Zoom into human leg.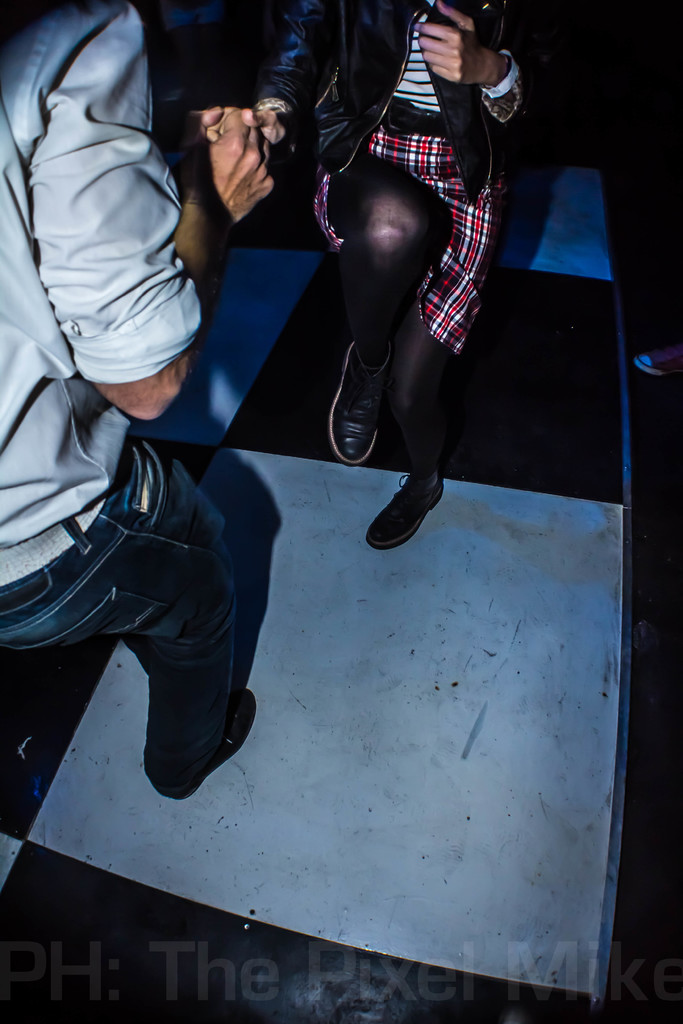
Zoom target: pyautogui.locateOnScreen(308, 151, 451, 466).
